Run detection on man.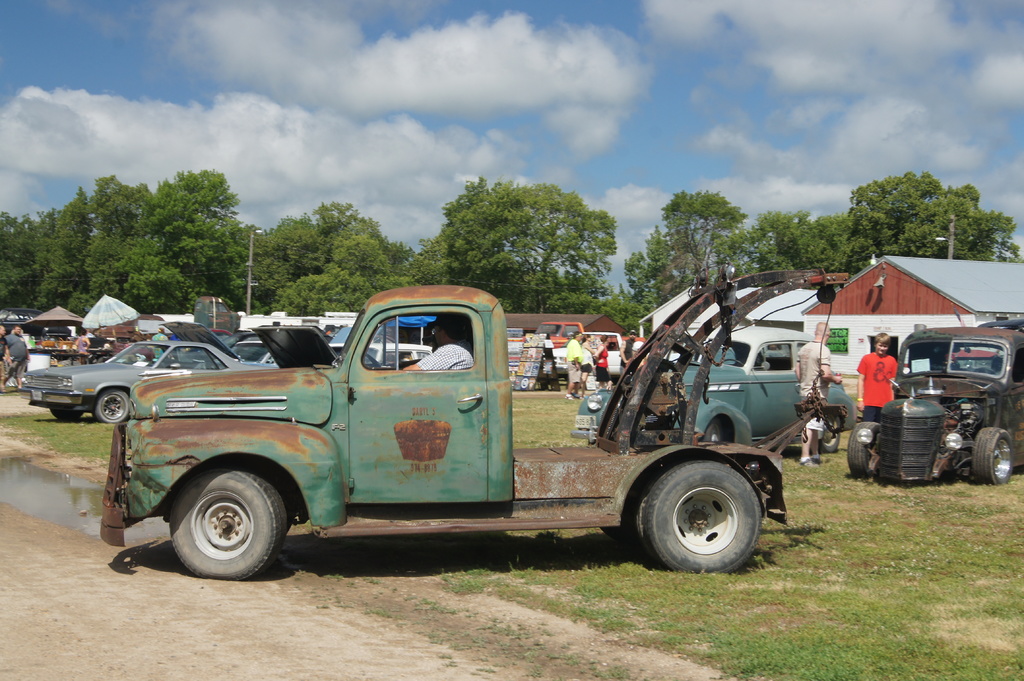
Result: 0:321:15:390.
